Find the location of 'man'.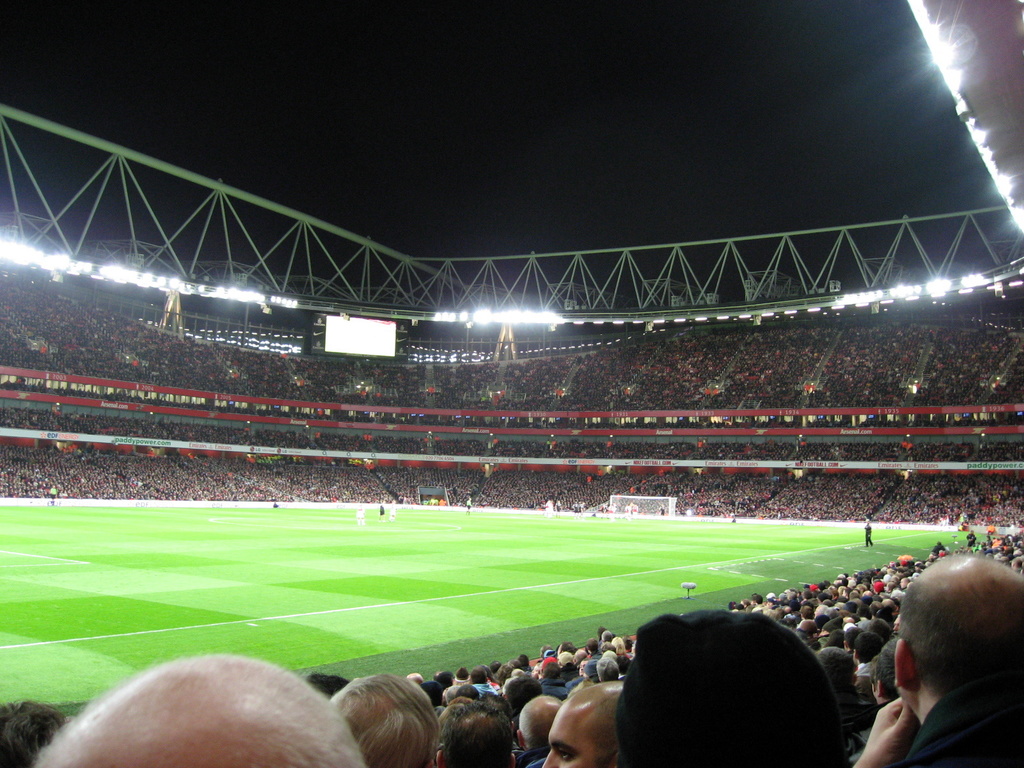
Location: 879,576,1021,749.
